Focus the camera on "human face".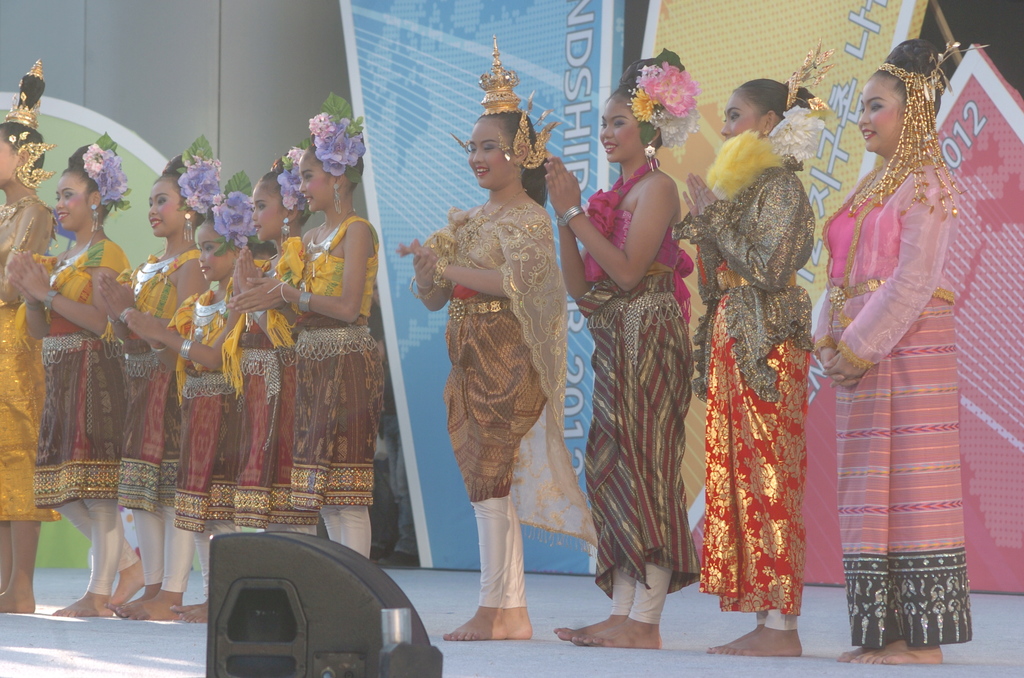
Focus region: box=[600, 102, 640, 163].
